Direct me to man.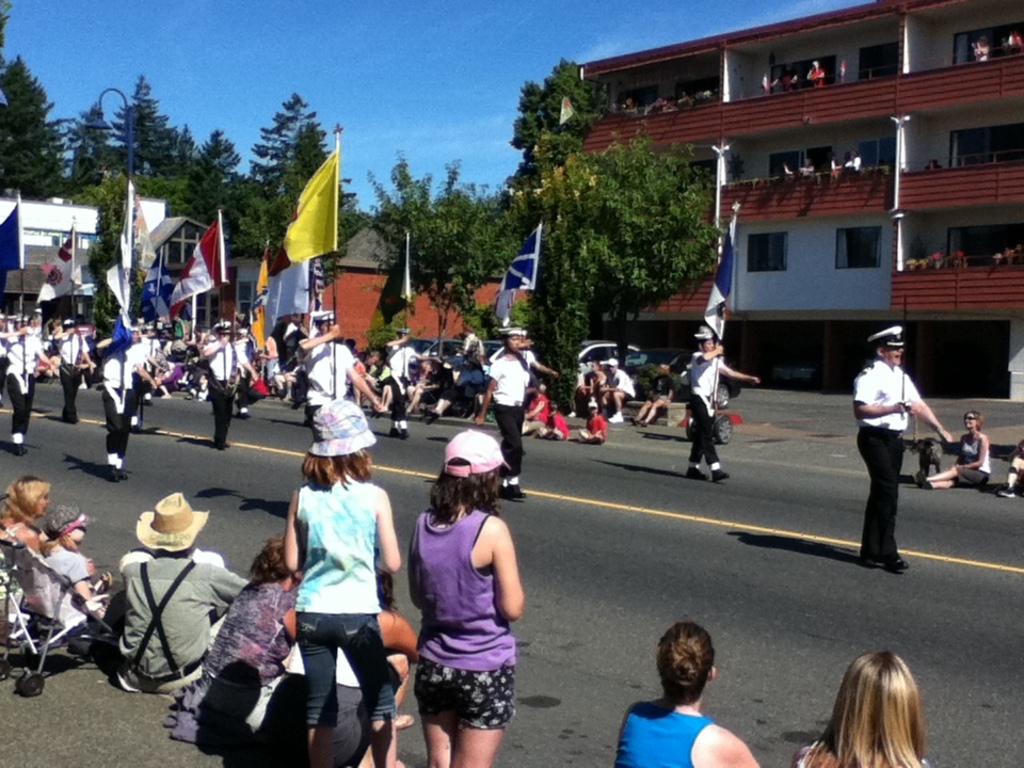
Direction: x1=382 y1=325 x2=423 y2=427.
